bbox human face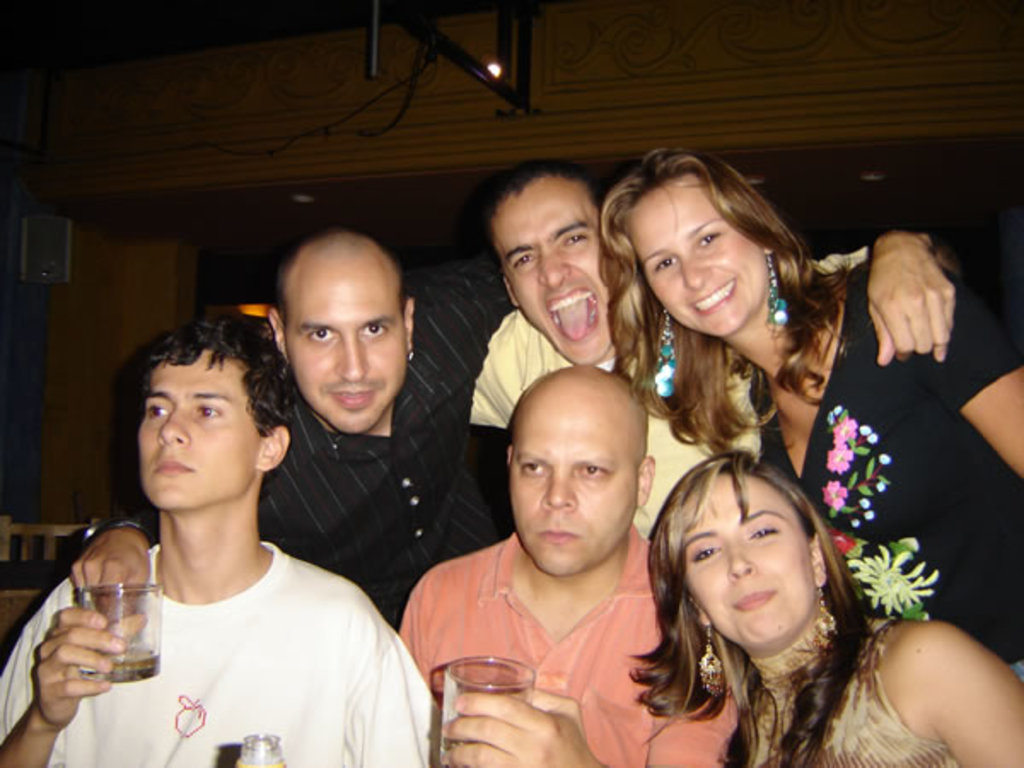
135/341/268/505
